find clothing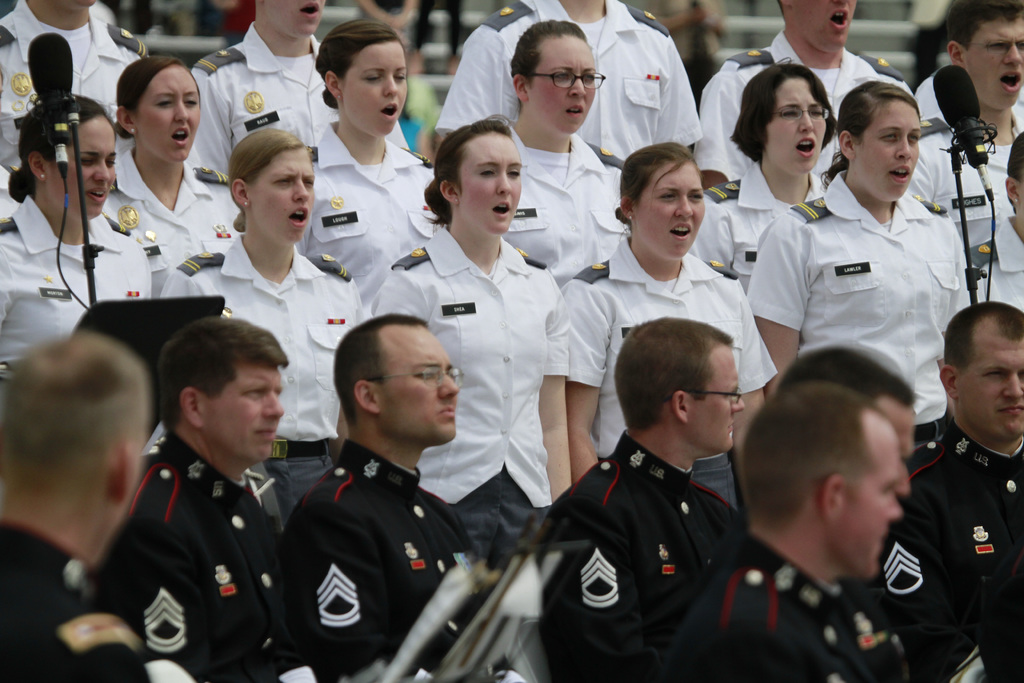
[left=902, top=89, right=1023, bottom=251]
